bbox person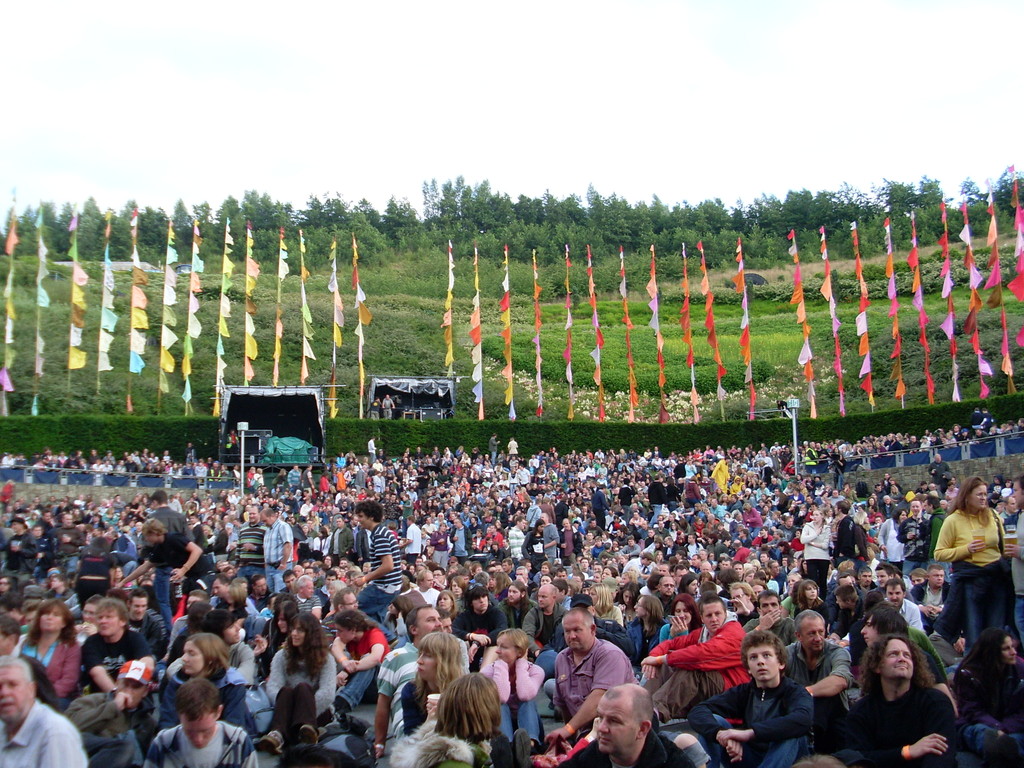
bbox=[557, 607, 639, 757]
